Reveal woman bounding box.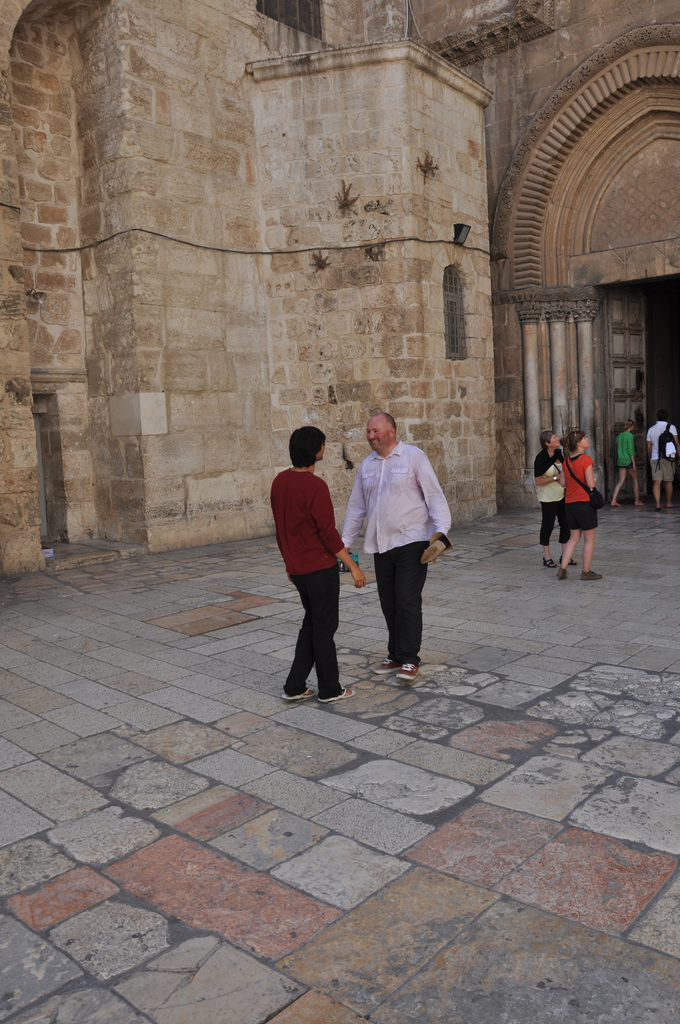
Revealed: box=[558, 432, 603, 578].
